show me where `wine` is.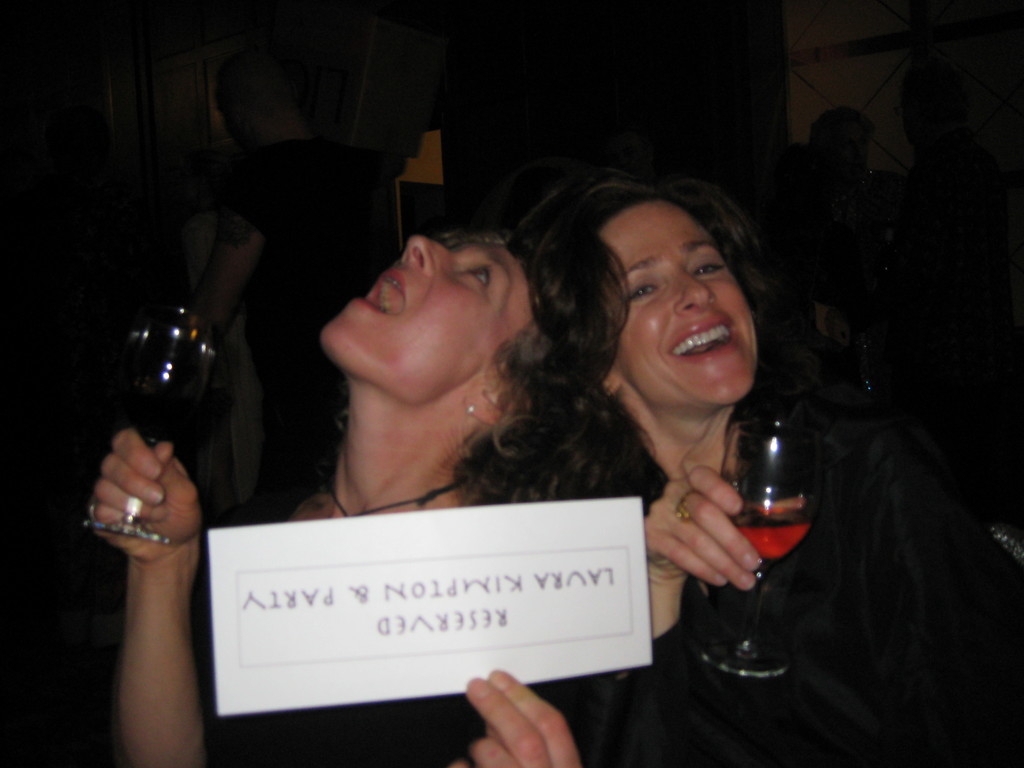
`wine` is at 123/326/210/445.
